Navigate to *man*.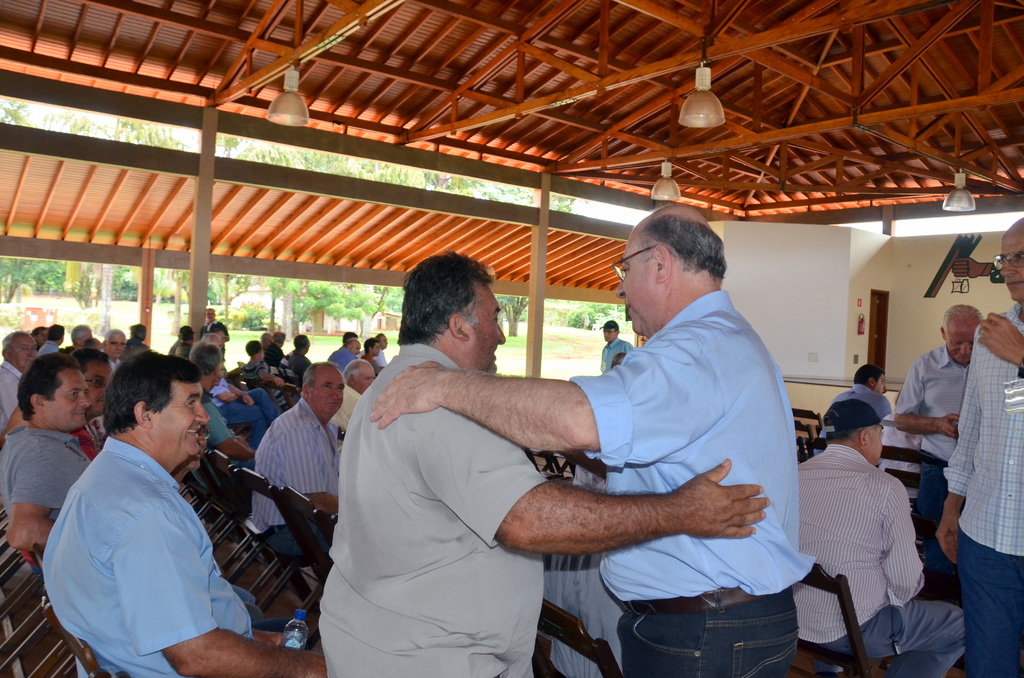
Navigation target: detection(243, 341, 298, 411).
